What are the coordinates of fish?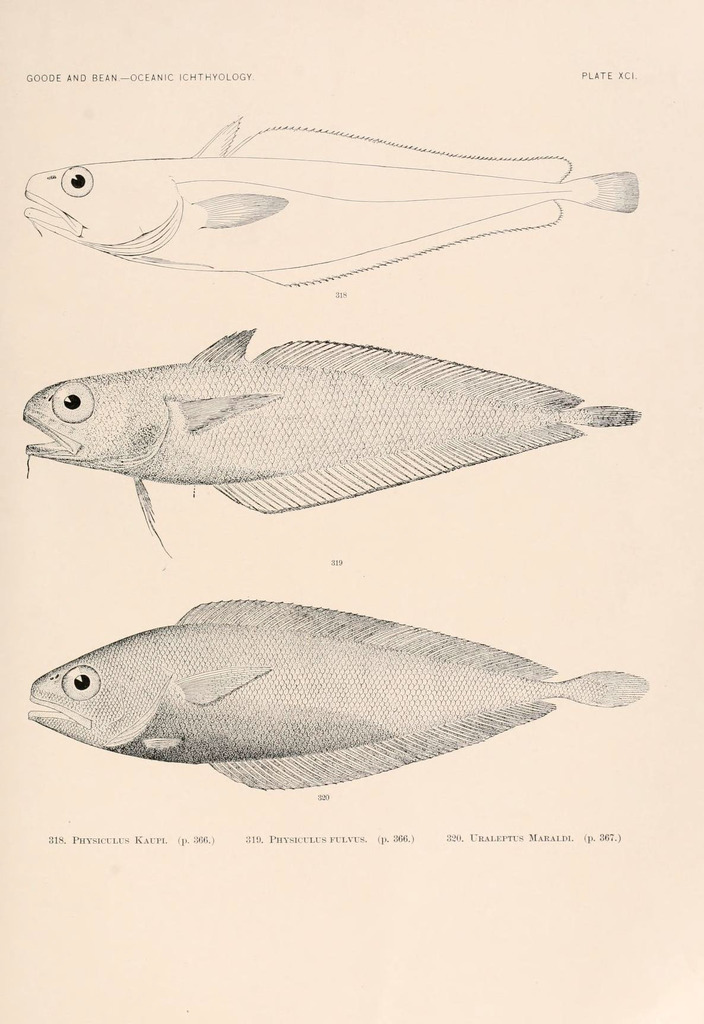
[13, 113, 642, 289].
